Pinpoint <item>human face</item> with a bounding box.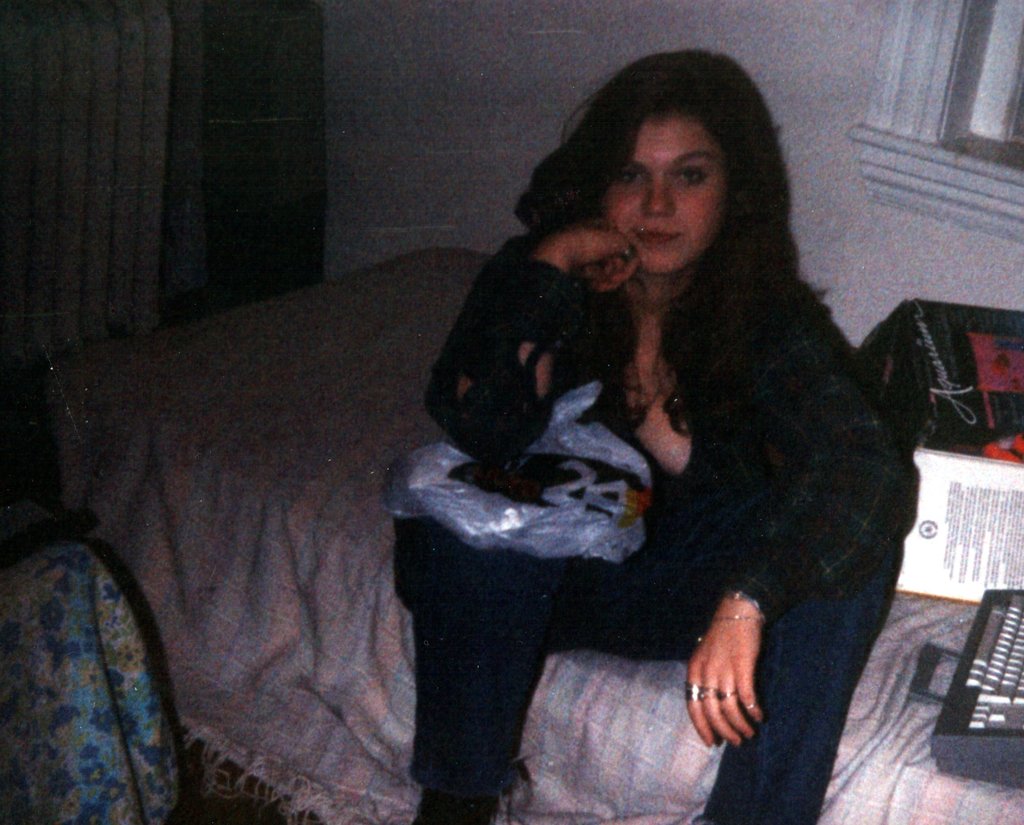
(604,122,723,274).
